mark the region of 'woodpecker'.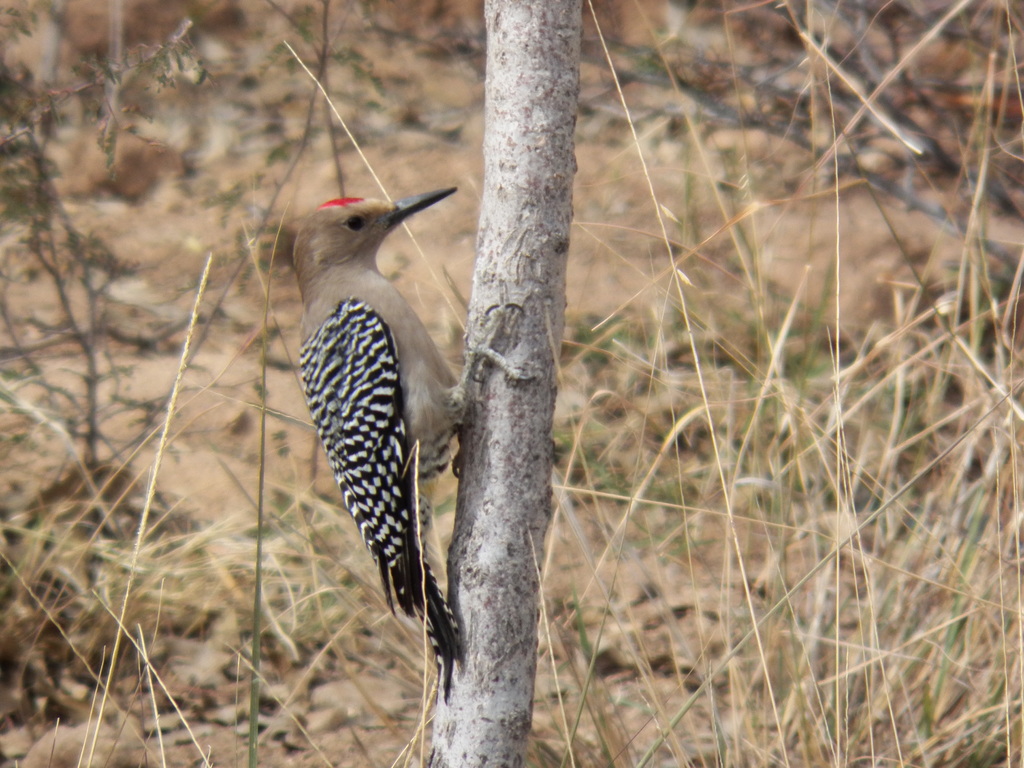
Region: [287,187,540,703].
